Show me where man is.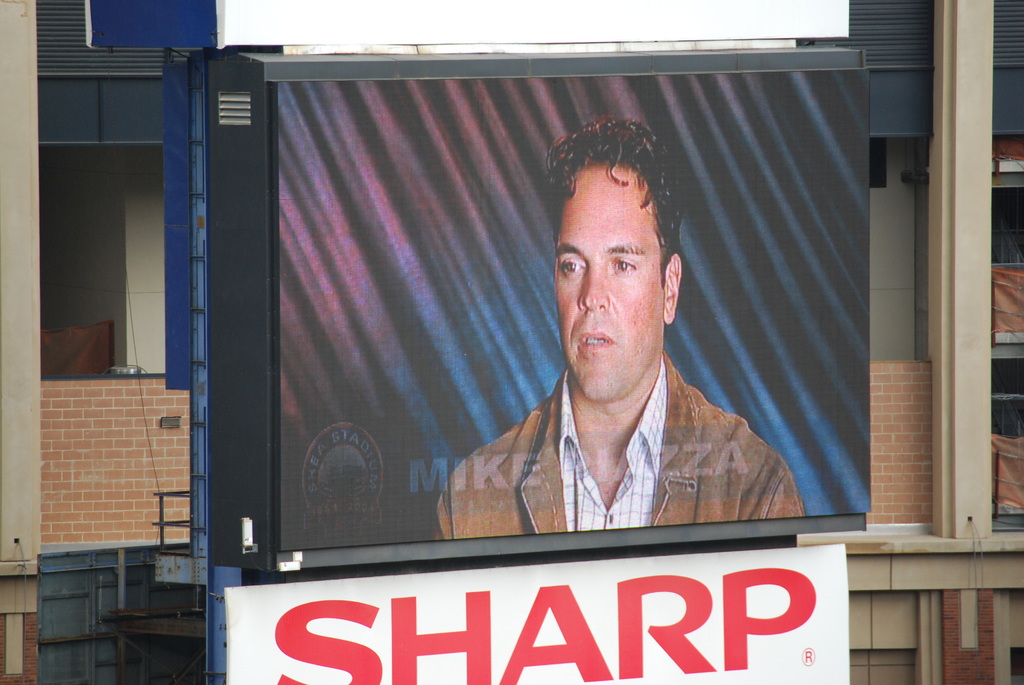
man is at (x1=425, y1=113, x2=804, y2=540).
